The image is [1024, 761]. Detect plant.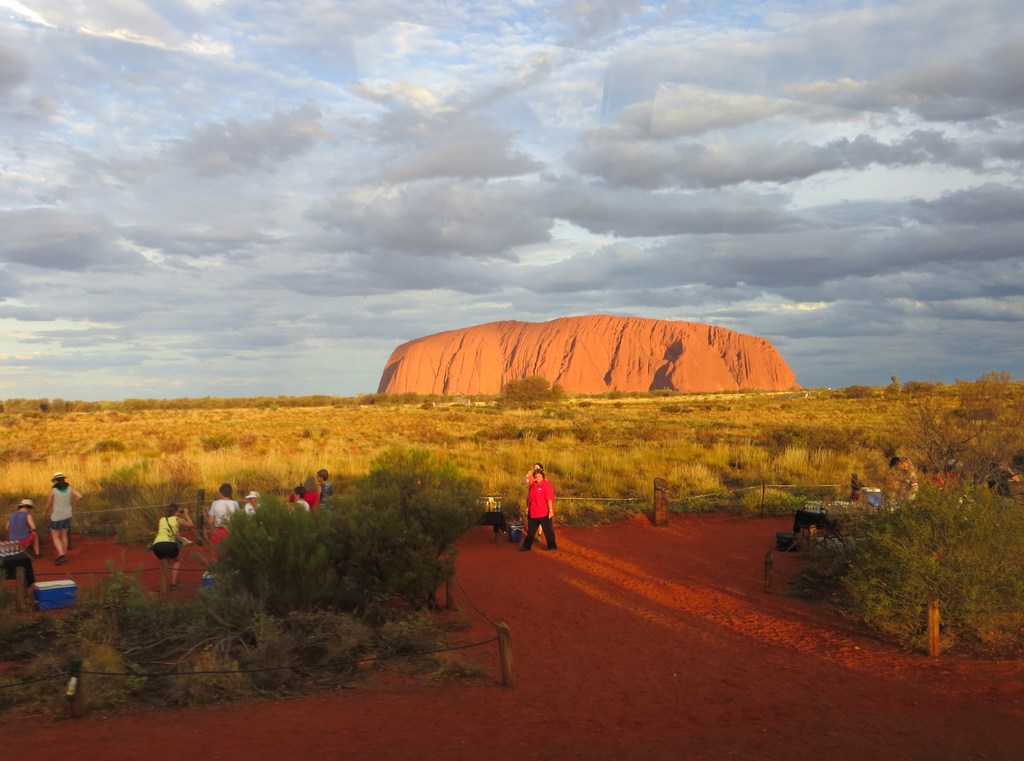
Detection: [0,340,1023,523].
